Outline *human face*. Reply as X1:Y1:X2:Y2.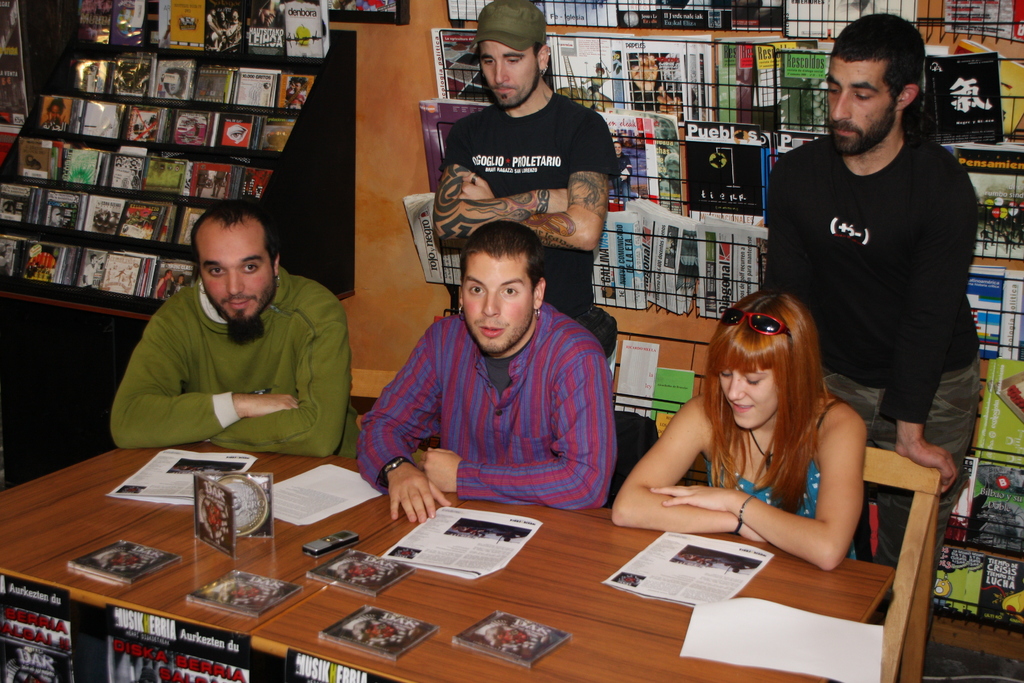
829:54:902:152.
